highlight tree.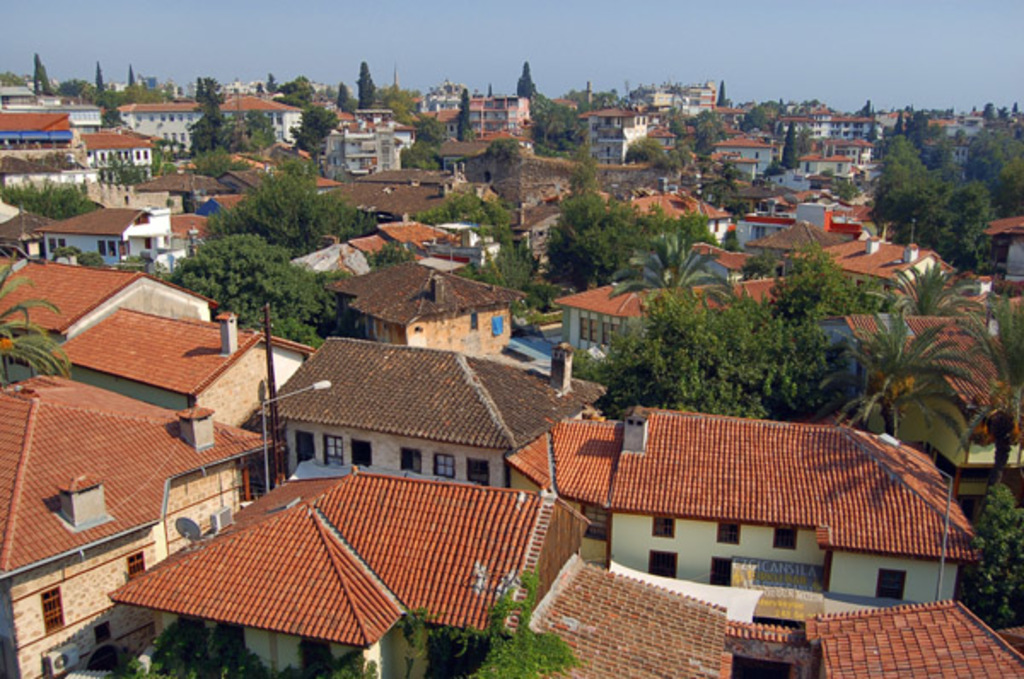
Highlighted region: bbox(572, 283, 802, 415).
